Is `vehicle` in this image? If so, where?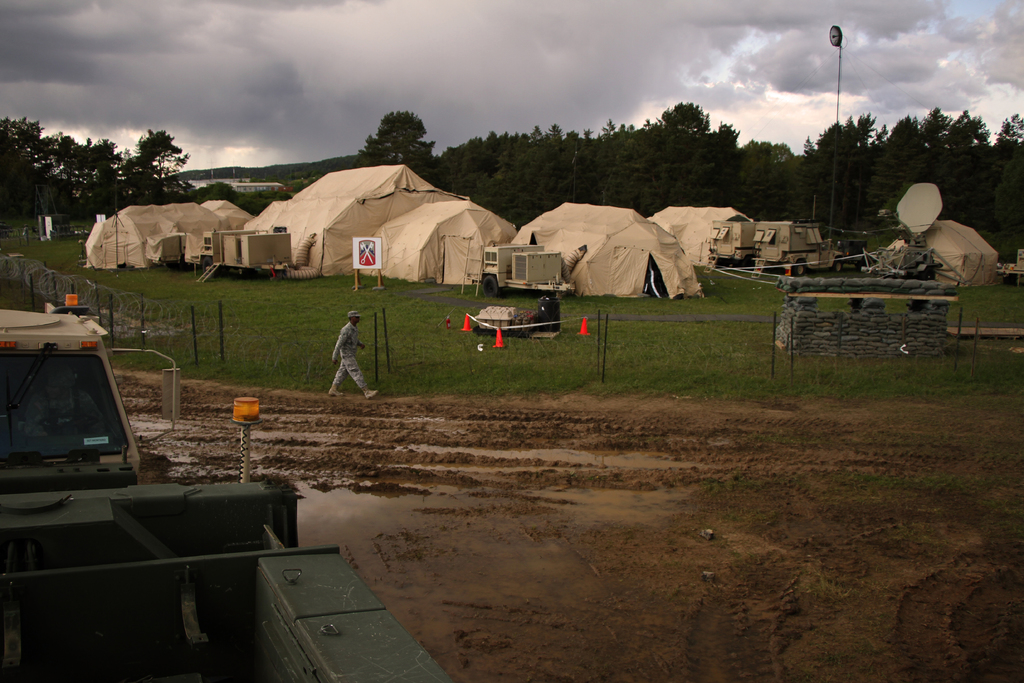
Yes, at box(196, 228, 292, 282).
